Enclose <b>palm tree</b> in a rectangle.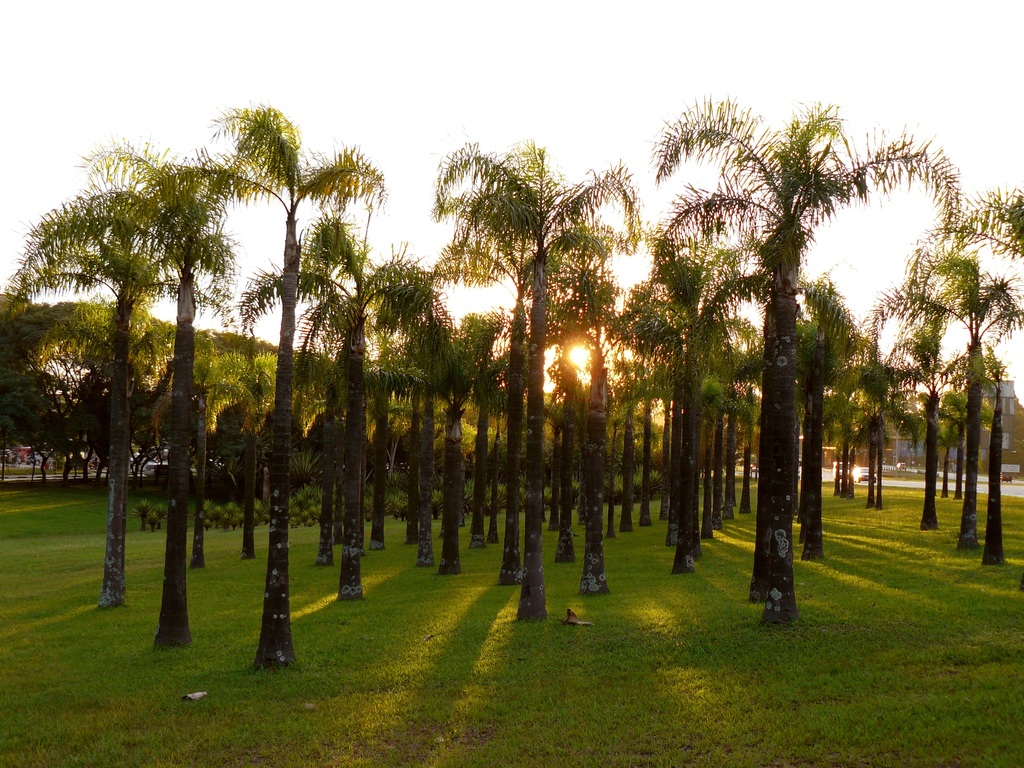
bbox(211, 120, 368, 633).
